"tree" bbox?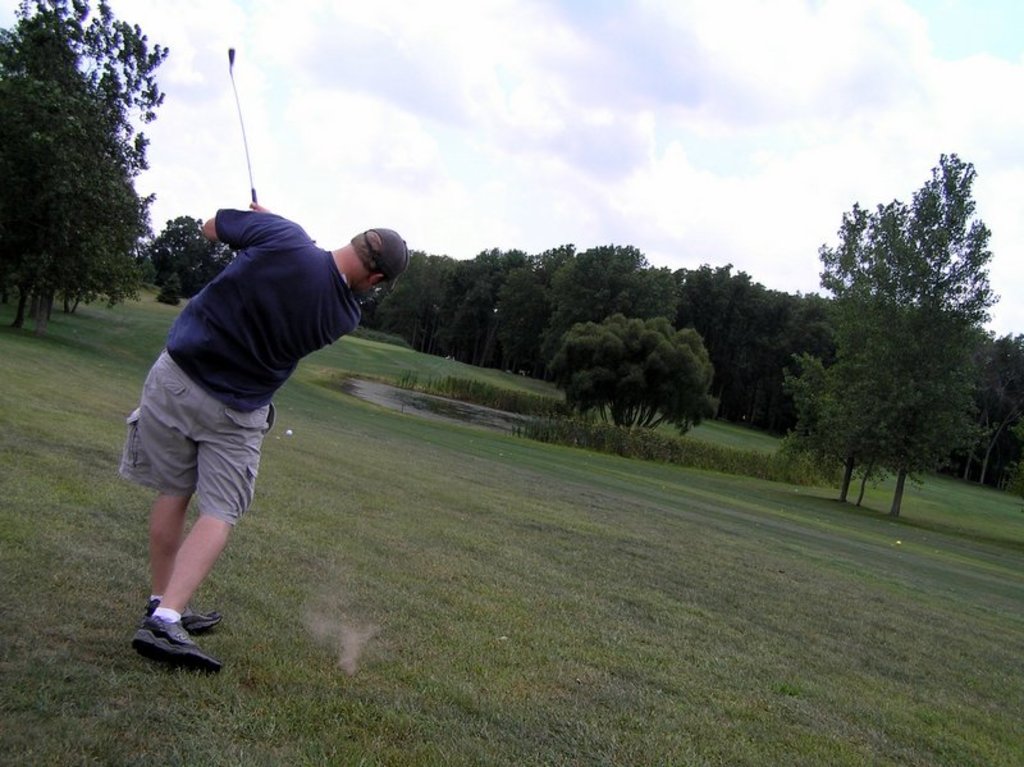
(x1=543, y1=310, x2=722, y2=435)
